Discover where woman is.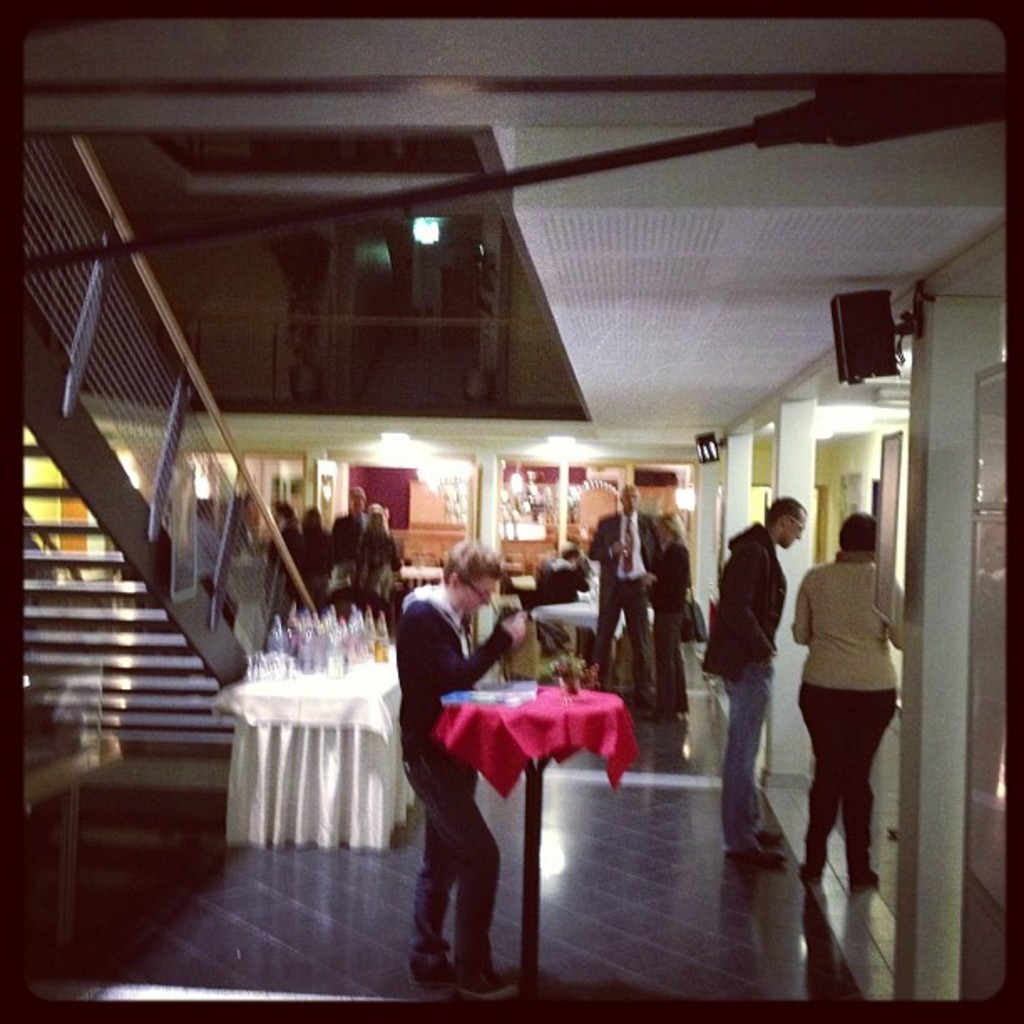
Discovered at detection(293, 499, 335, 604).
